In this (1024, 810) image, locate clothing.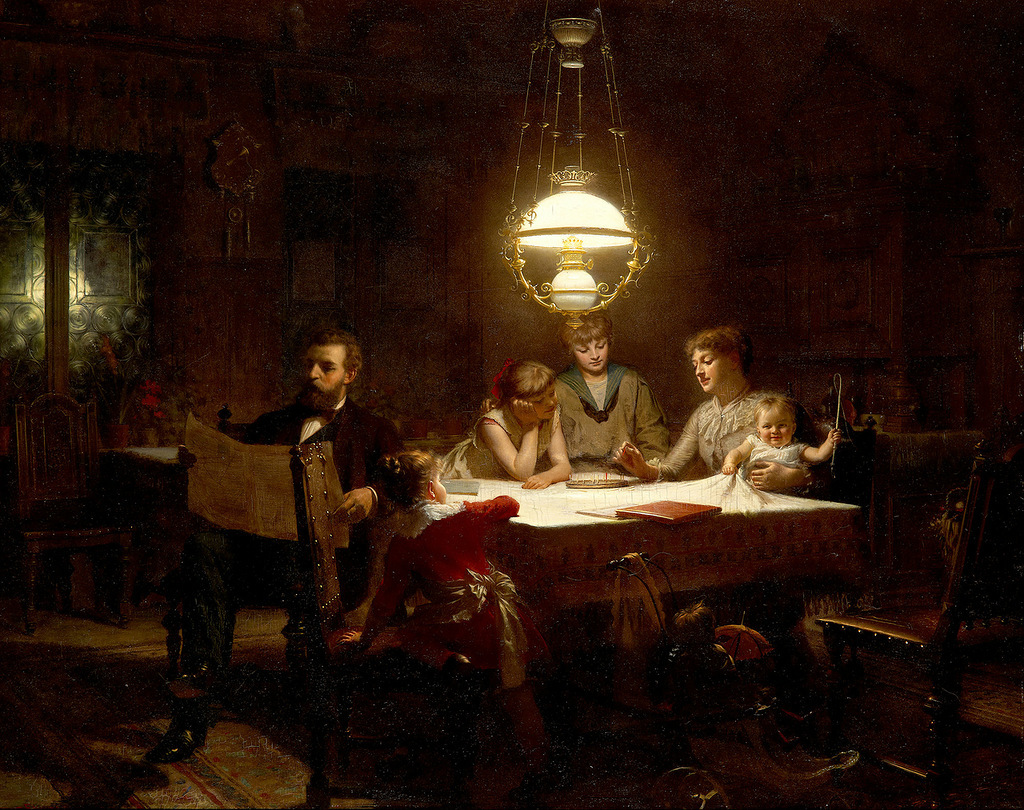
Bounding box: {"x1": 740, "y1": 432, "x2": 811, "y2": 474}.
